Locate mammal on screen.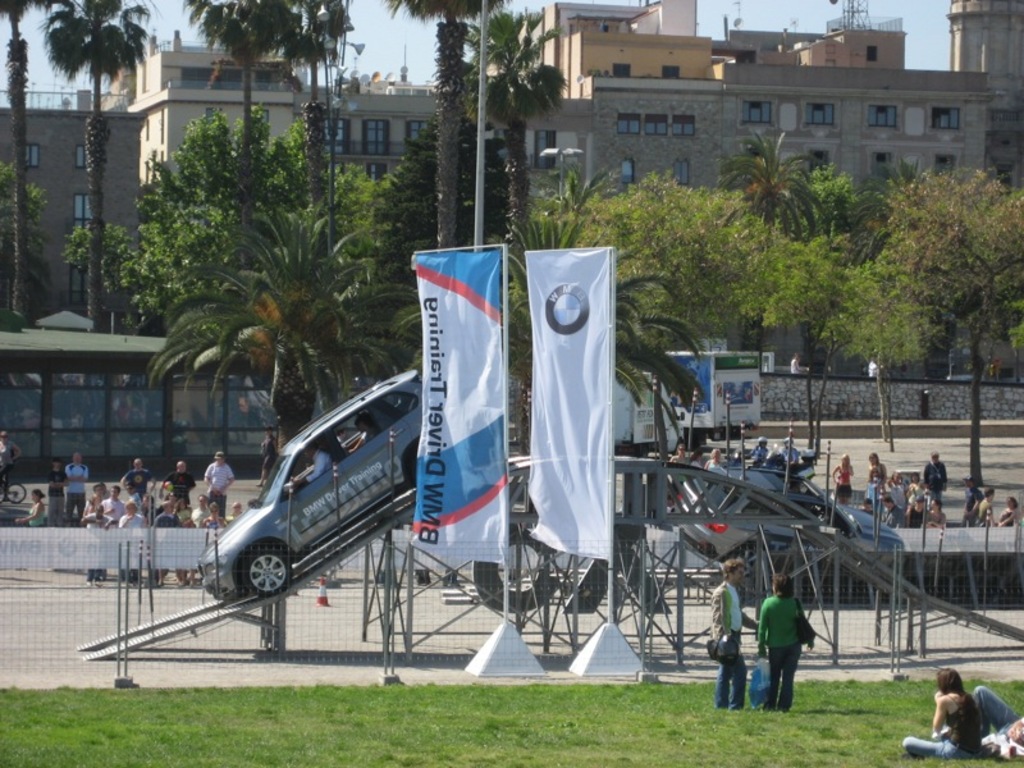
On screen at box(704, 445, 730, 472).
